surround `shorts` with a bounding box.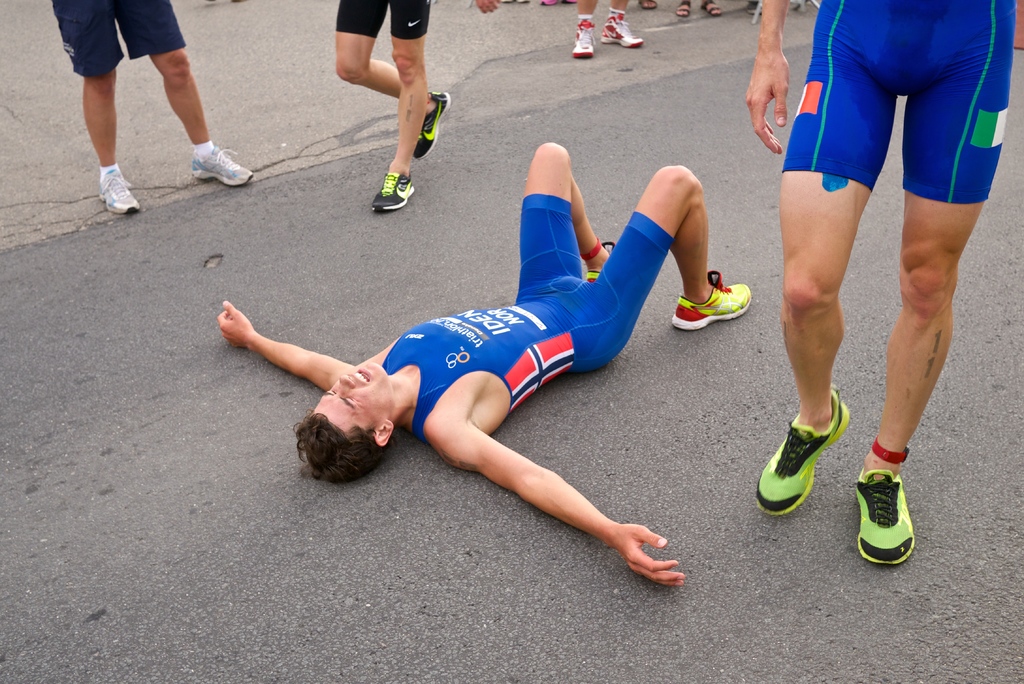
49,0,184,77.
